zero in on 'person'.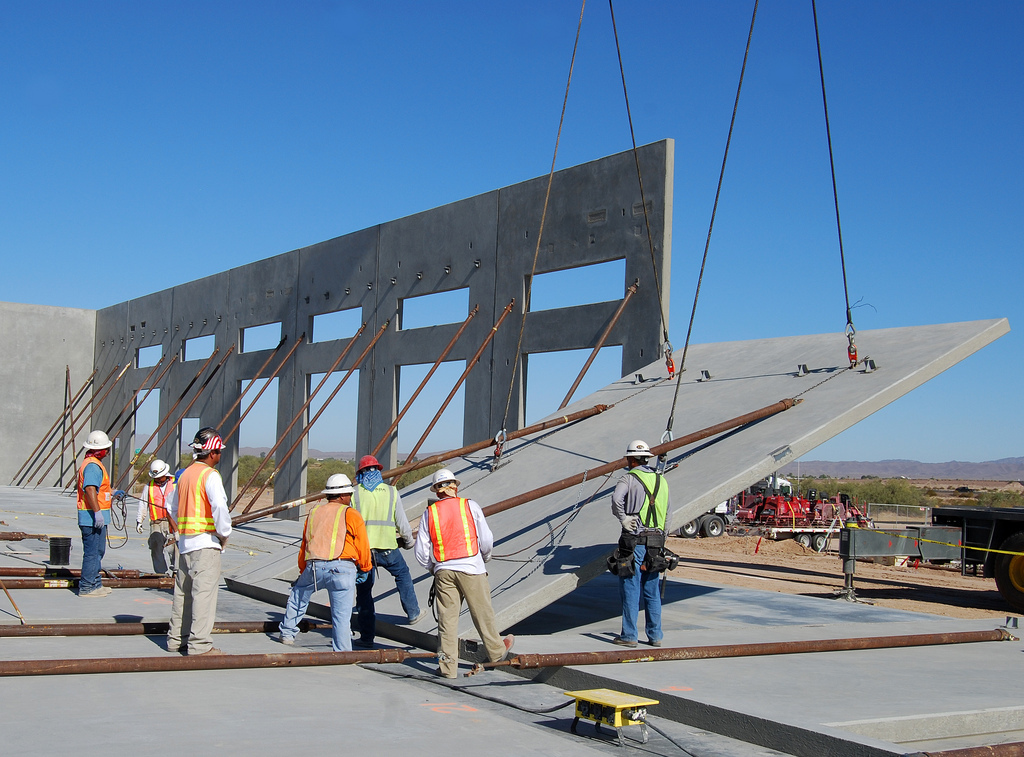
Zeroed in: select_region(612, 442, 667, 650).
